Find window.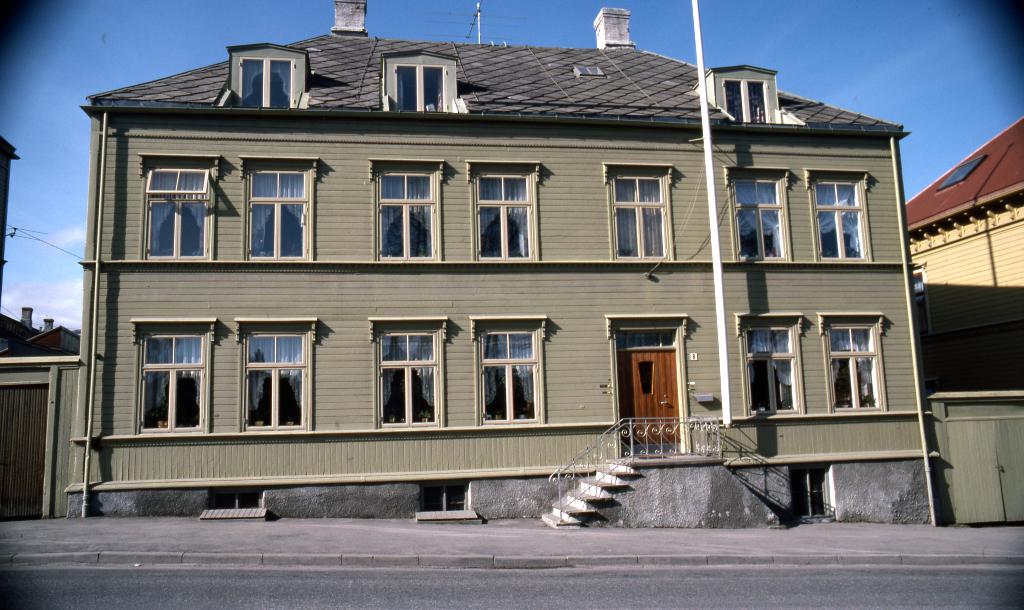
rect(806, 168, 871, 261).
